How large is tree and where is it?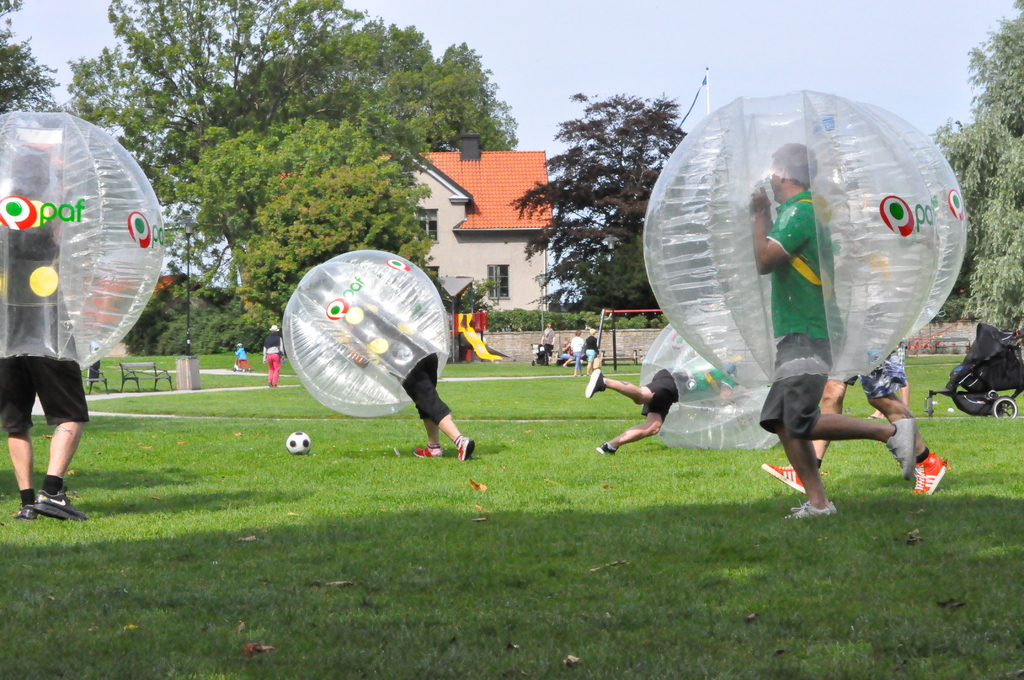
Bounding box: {"x1": 0, "y1": 0, "x2": 63, "y2": 118}.
